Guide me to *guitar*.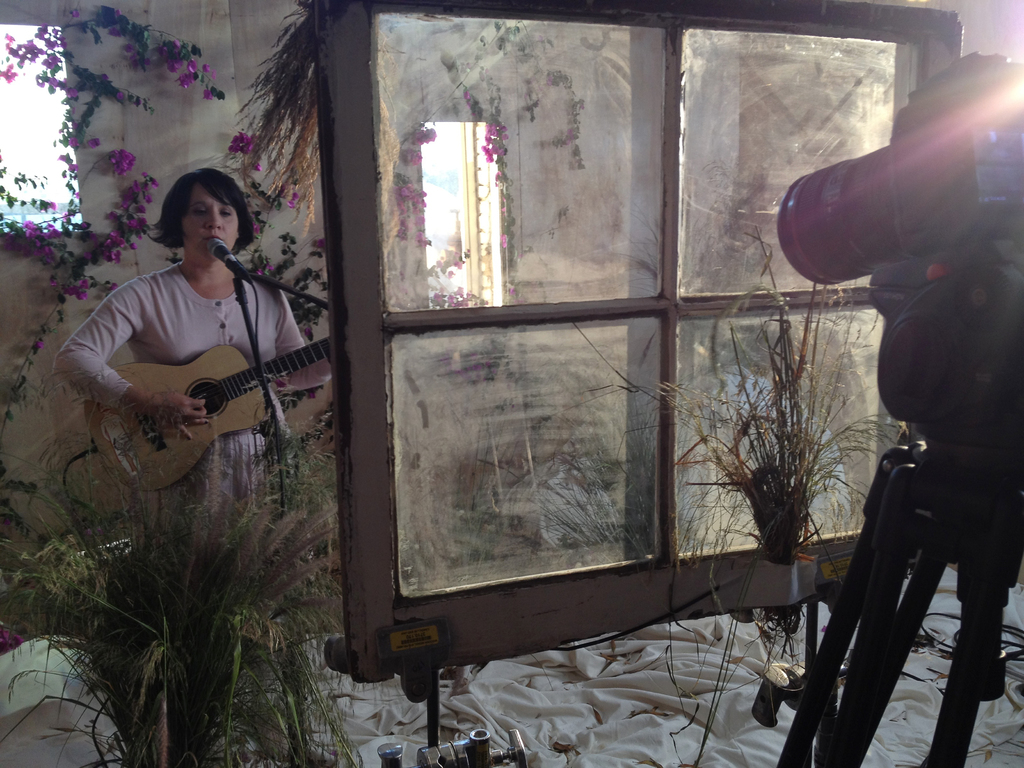
Guidance: (46,280,340,515).
